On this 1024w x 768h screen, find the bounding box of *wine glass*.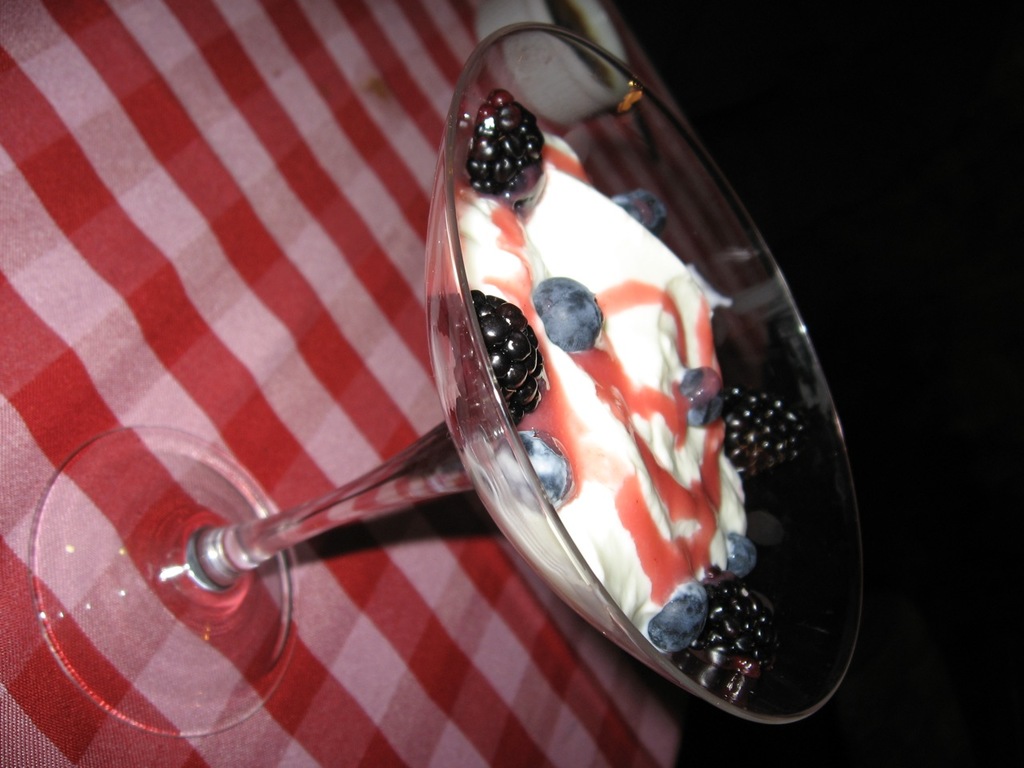
Bounding box: <box>32,26,864,738</box>.
